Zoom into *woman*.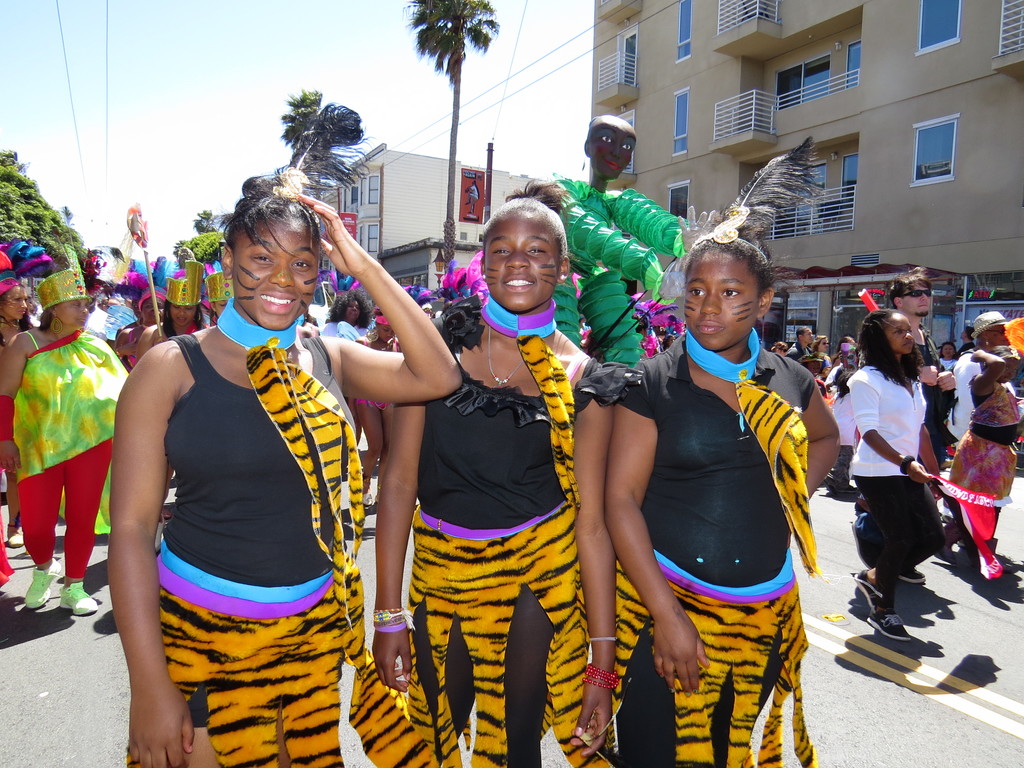
Zoom target: <region>810, 335, 838, 373</region>.
